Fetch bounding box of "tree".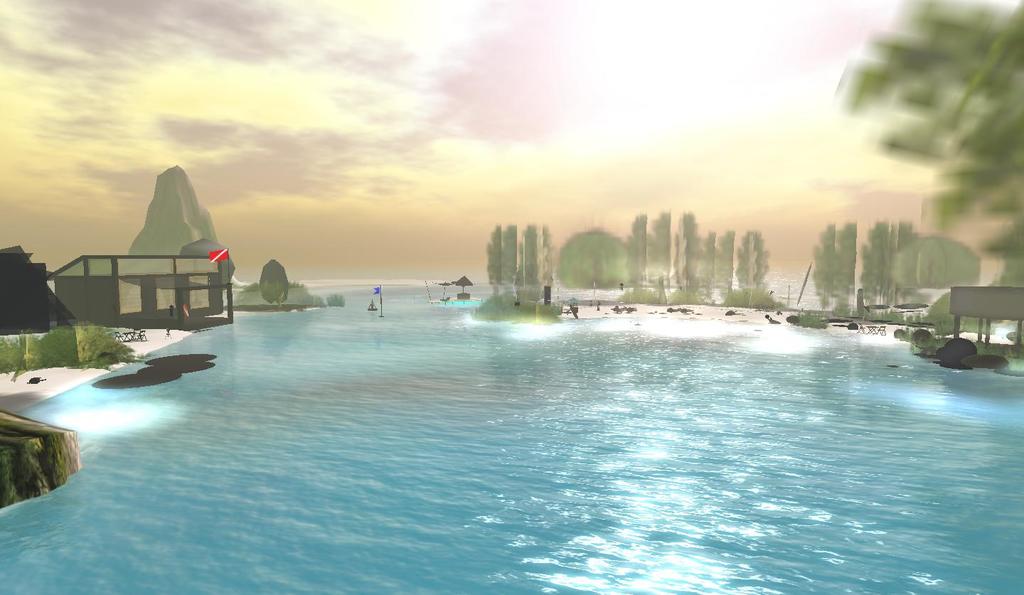
Bbox: pyautogui.locateOnScreen(253, 259, 344, 319).
